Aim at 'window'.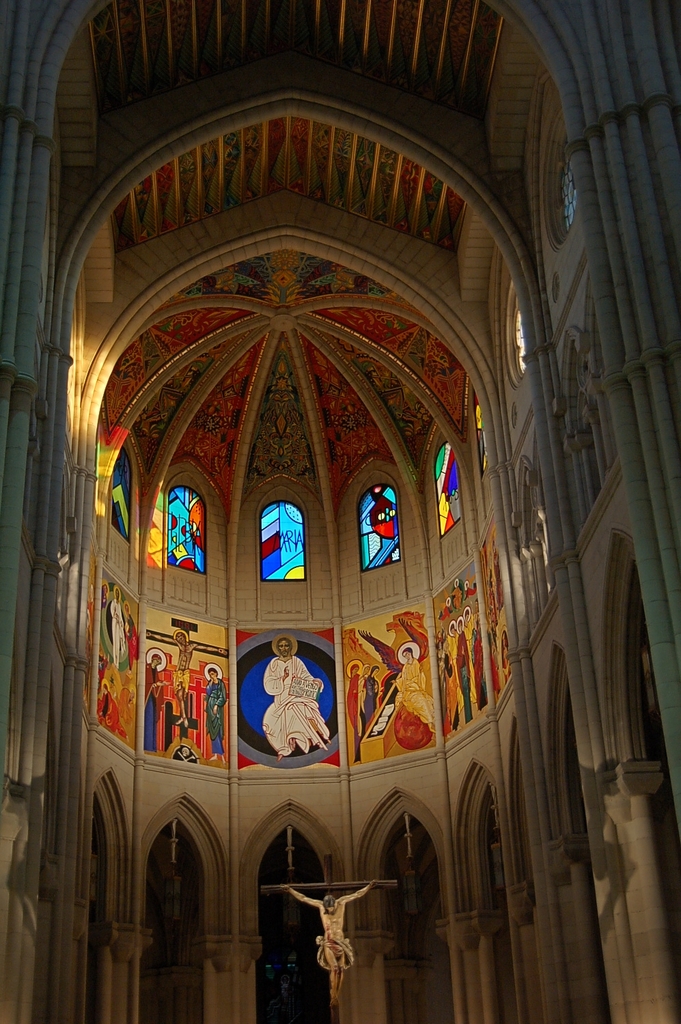
Aimed at 437 445 467 533.
